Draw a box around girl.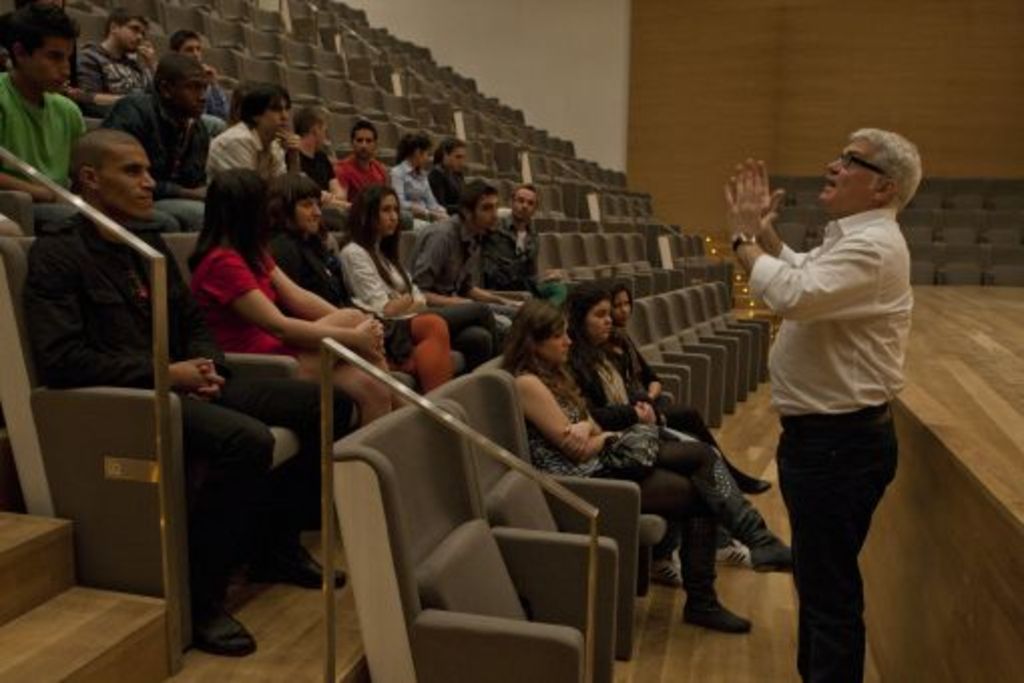
Rect(187, 169, 404, 428).
